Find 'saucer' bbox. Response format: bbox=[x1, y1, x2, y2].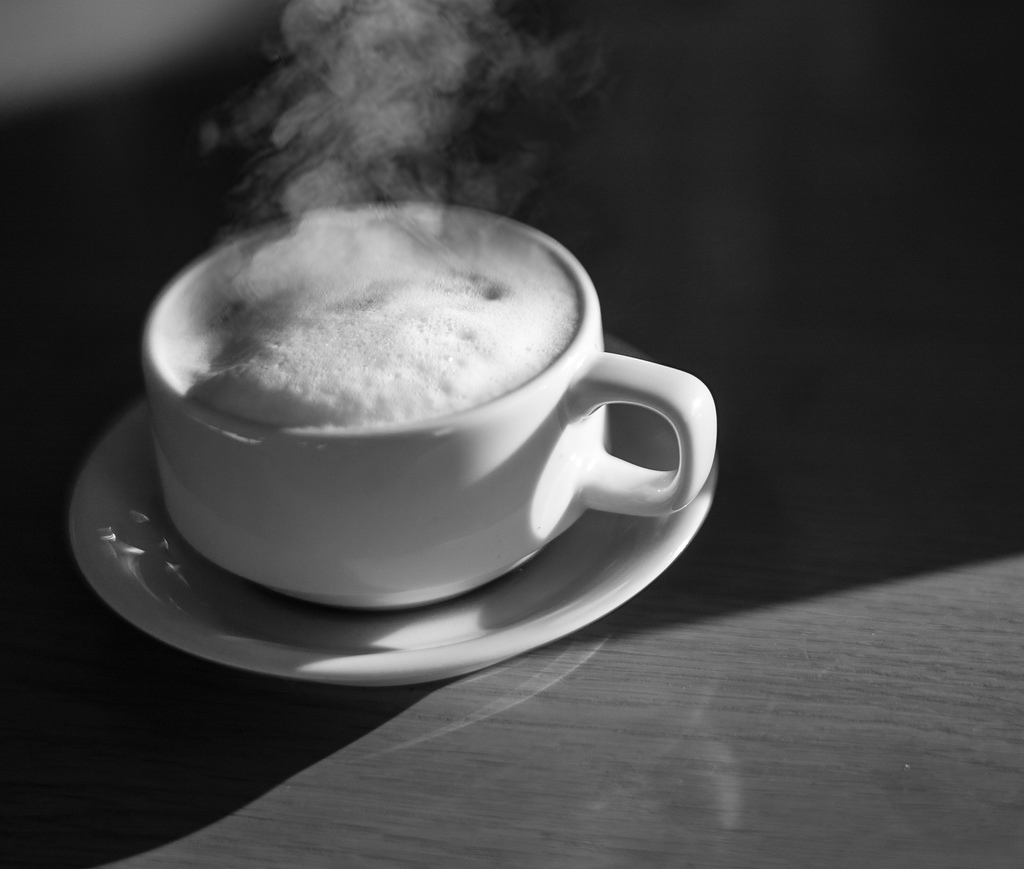
bbox=[68, 331, 713, 686].
